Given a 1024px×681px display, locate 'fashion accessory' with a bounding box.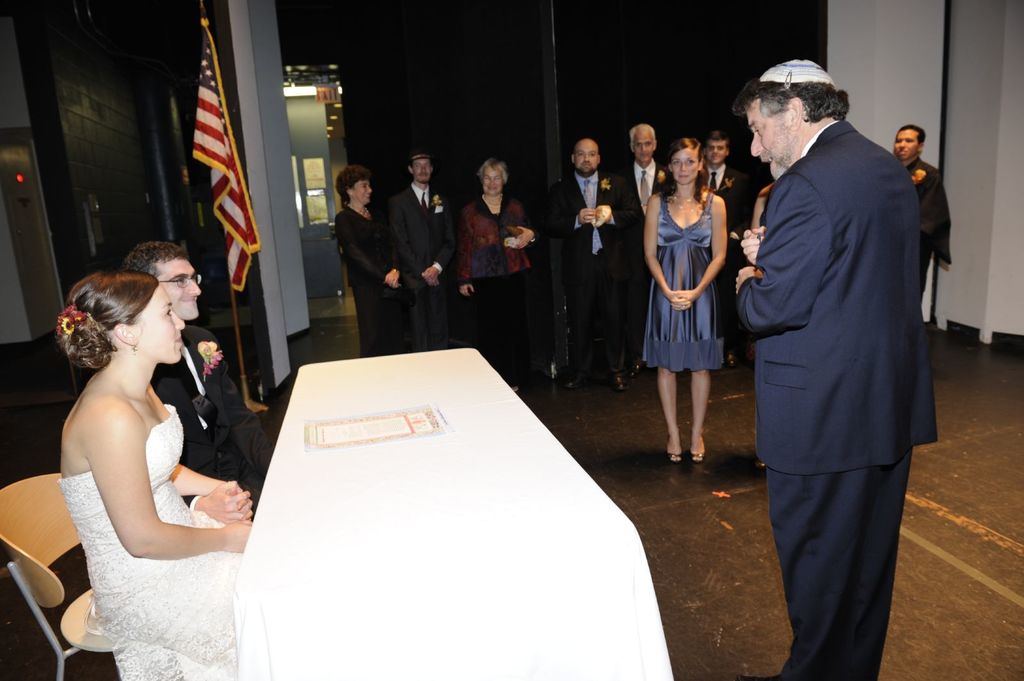
Located: crop(157, 273, 204, 284).
